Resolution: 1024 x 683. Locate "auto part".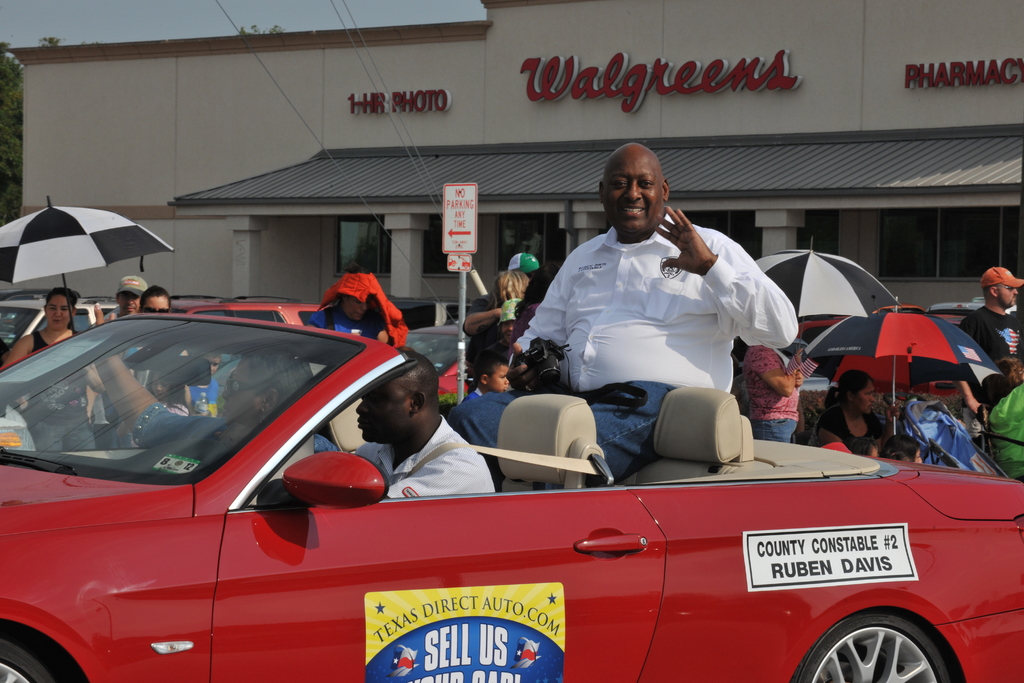
768, 607, 967, 682.
